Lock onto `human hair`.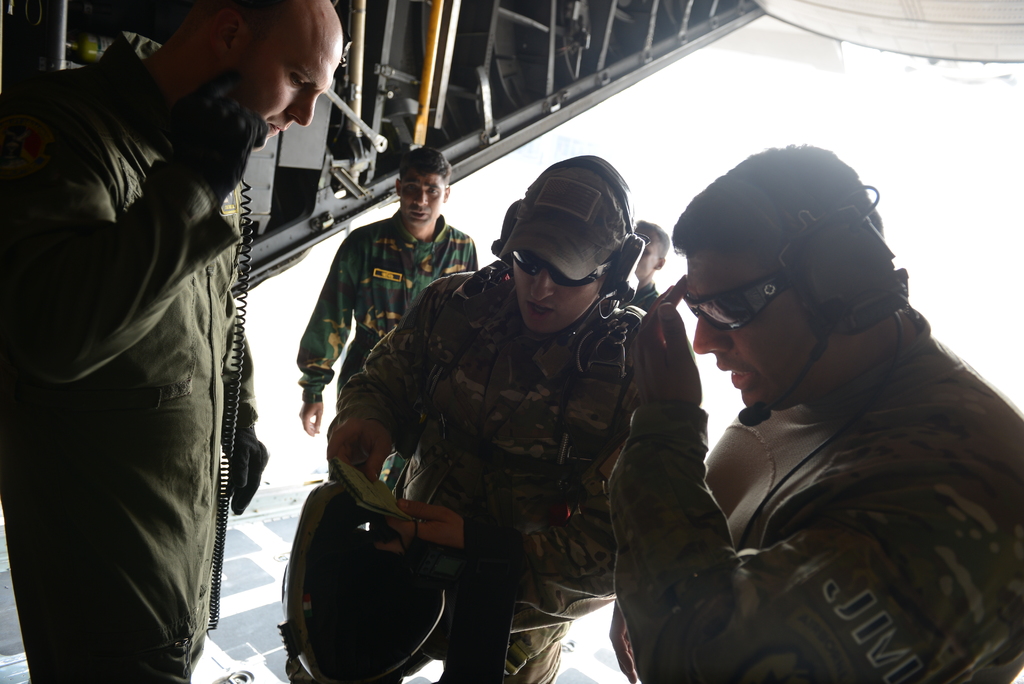
Locked: (687,149,902,365).
